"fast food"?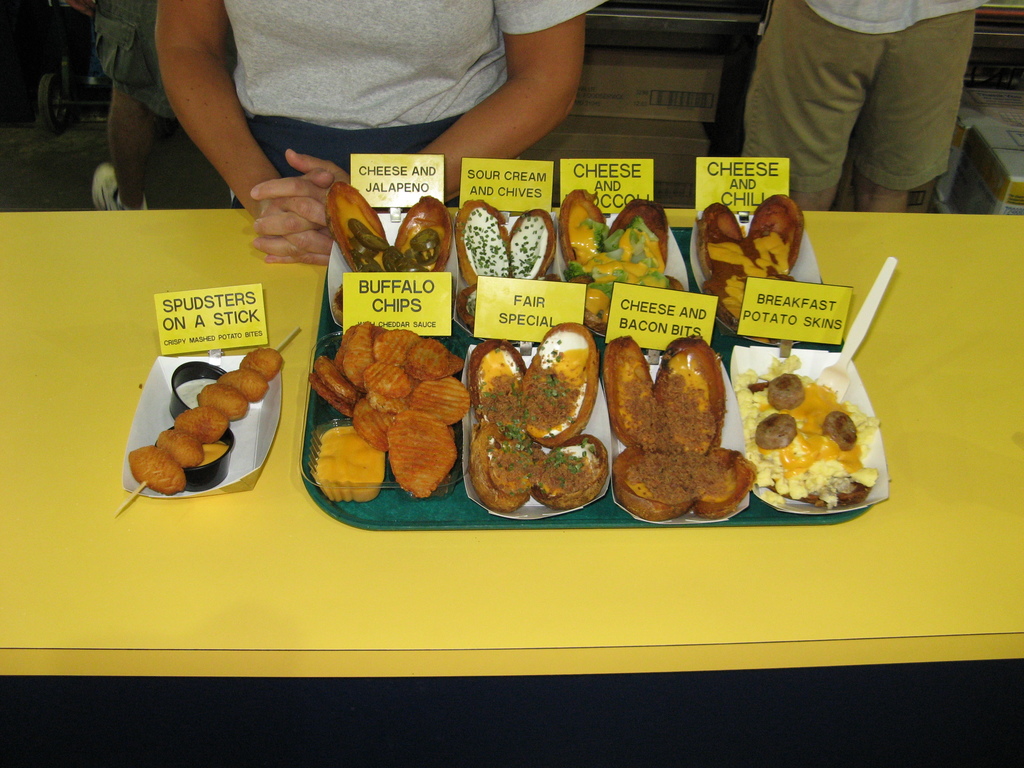
box(327, 181, 400, 287)
